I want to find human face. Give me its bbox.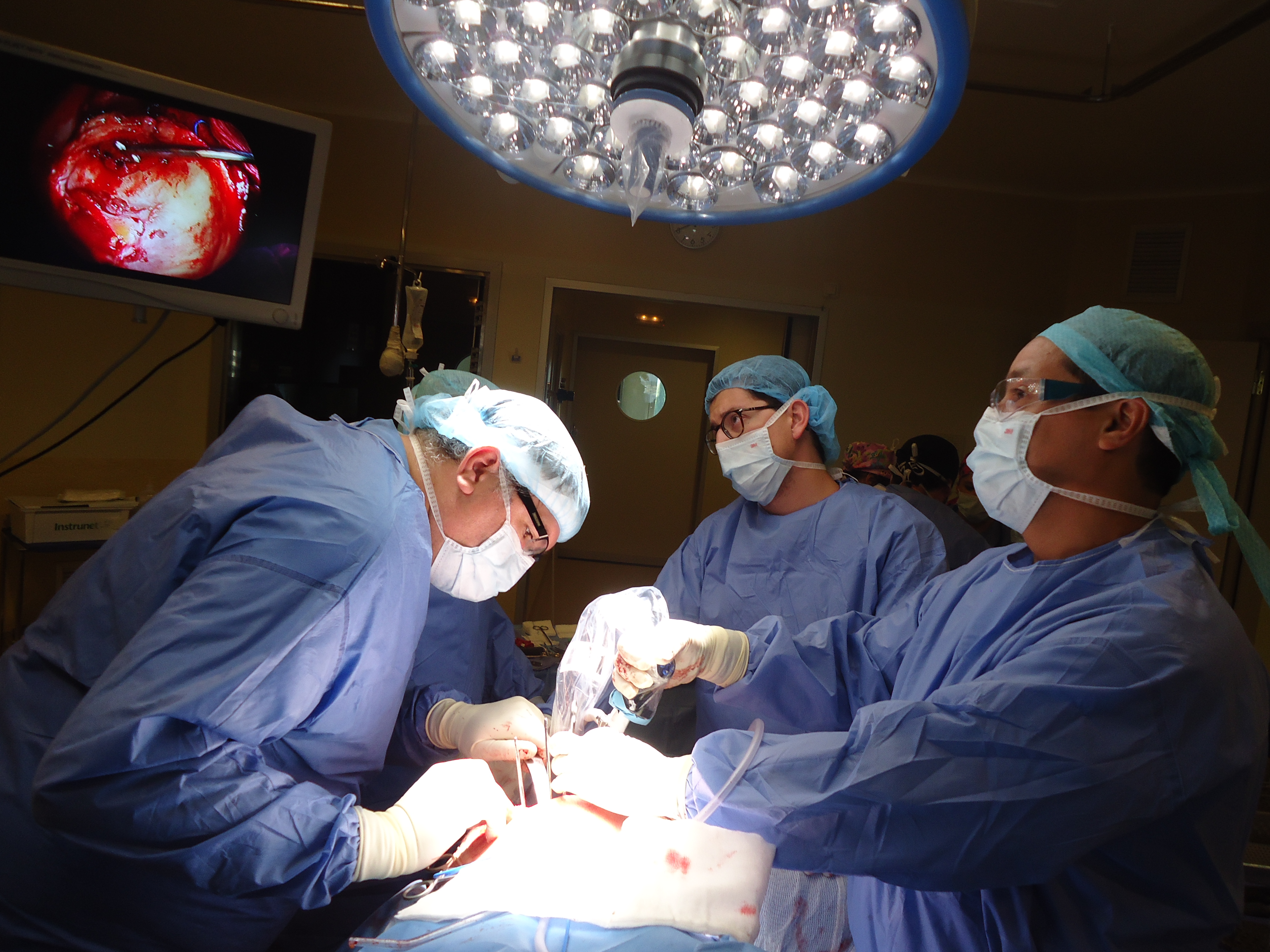
<bbox>128, 140, 165, 165</bbox>.
